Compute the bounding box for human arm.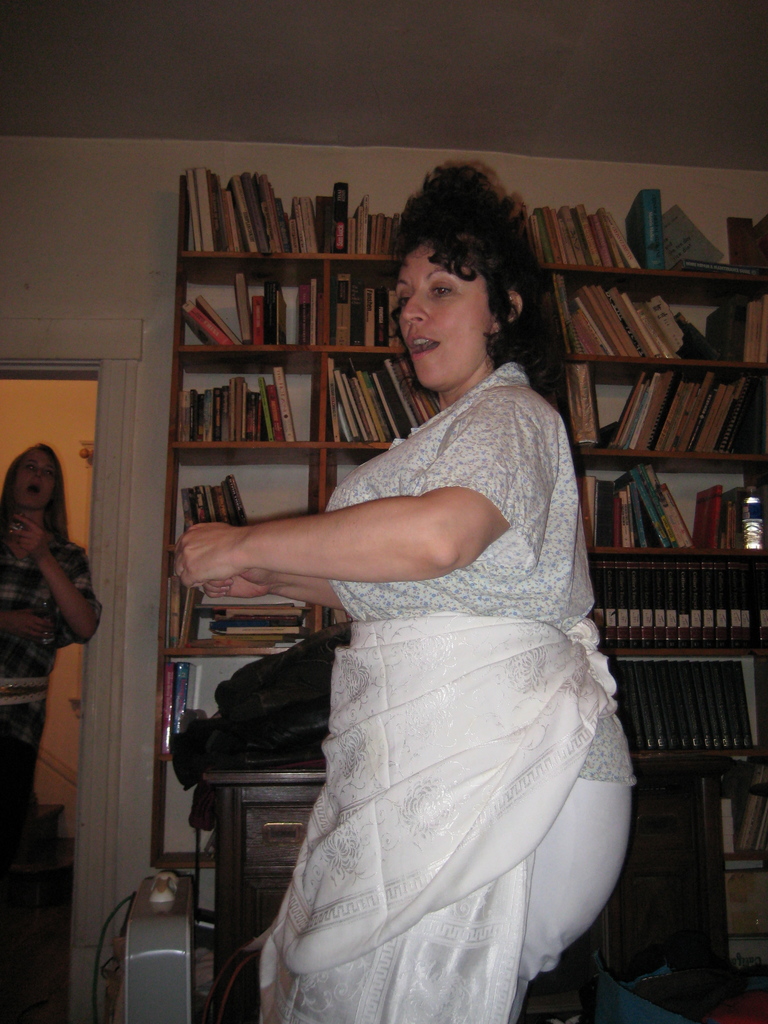
region(196, 477, 387, 619).
